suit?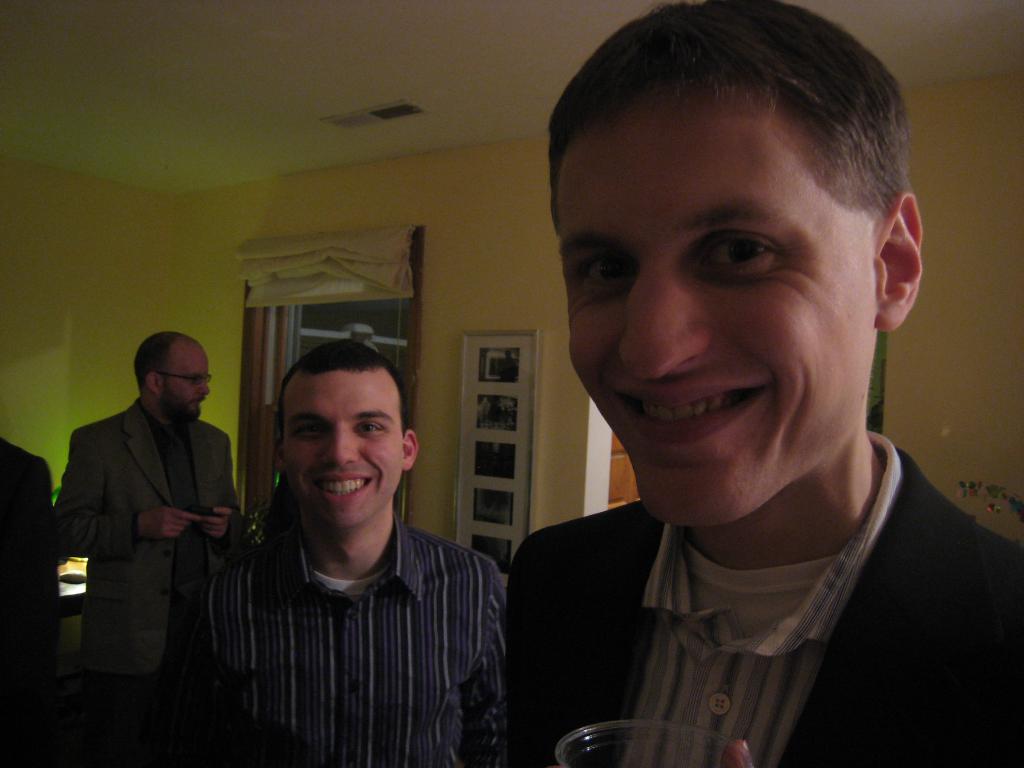
select_region(0, 439, 63, 767)
